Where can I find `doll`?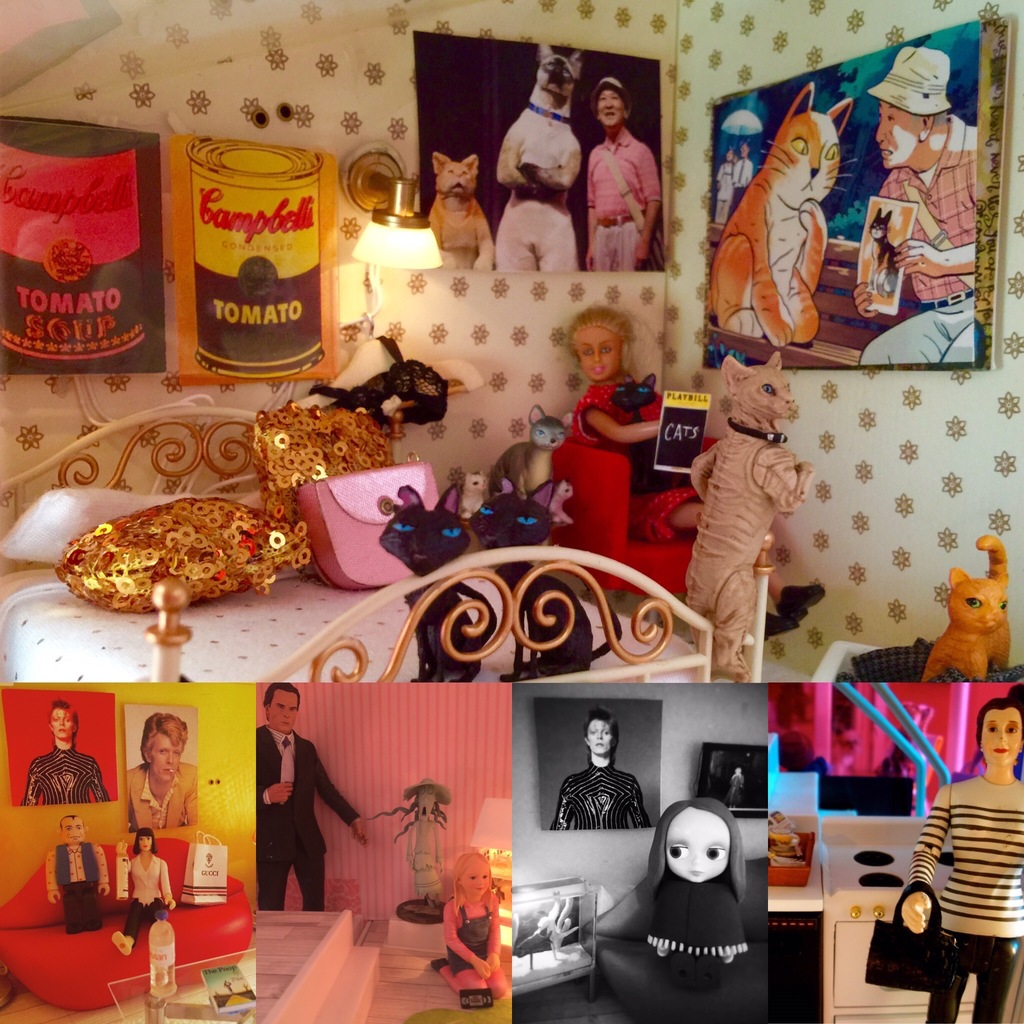
You can find it at select_region(566, 305, 718, 540).
